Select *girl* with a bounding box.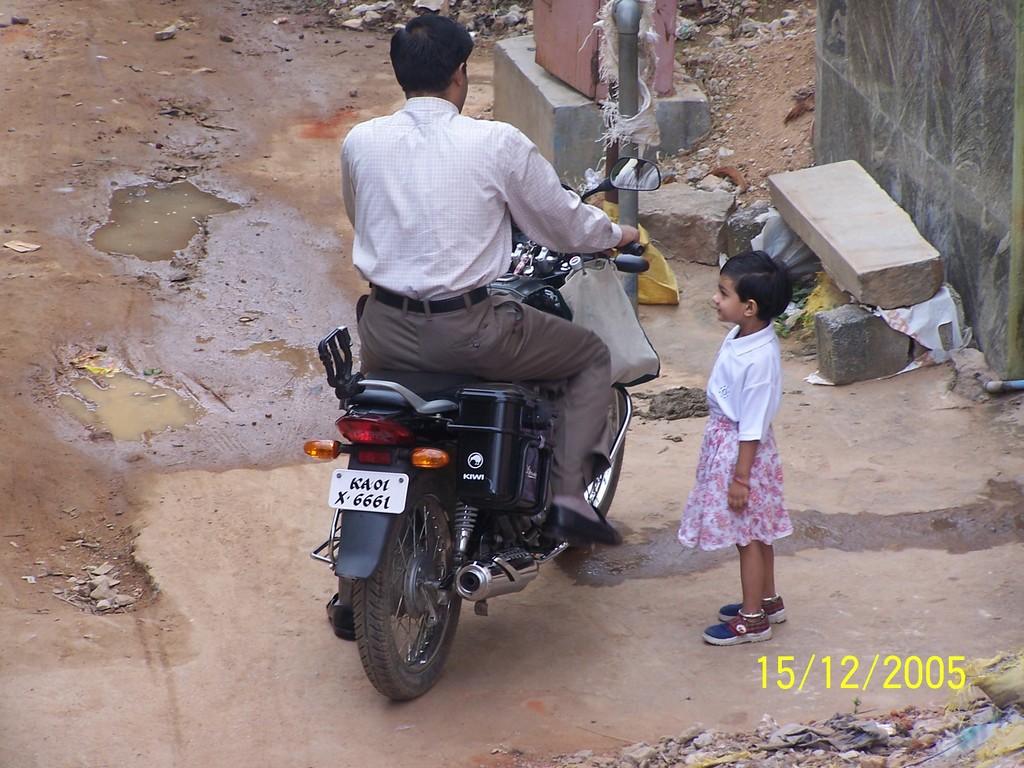
BBox(677, 248, 791, 646).
